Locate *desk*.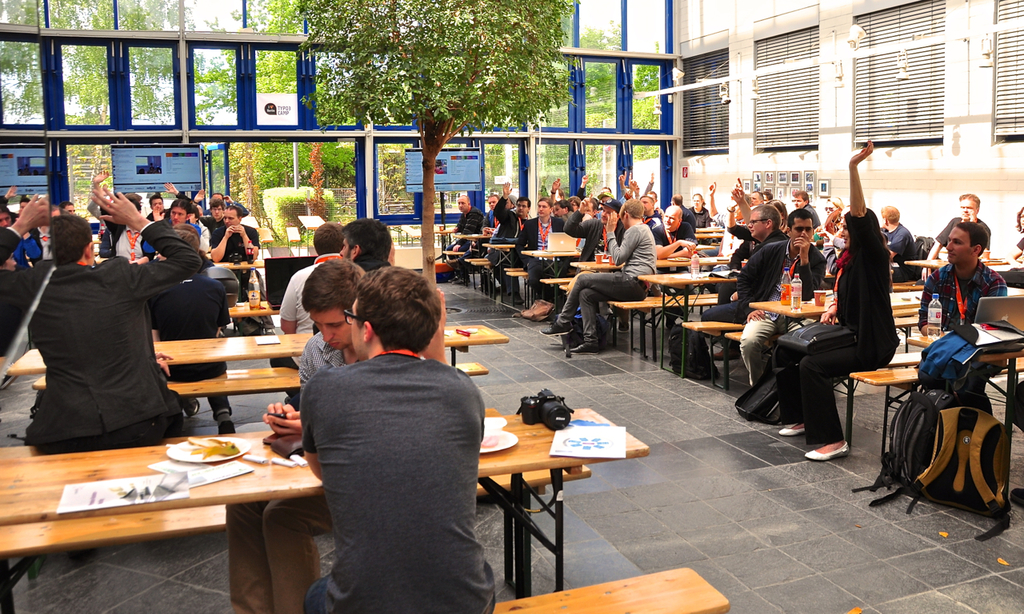
Bounding box: <bbox>0, 407, 642, 613</bbox>.
